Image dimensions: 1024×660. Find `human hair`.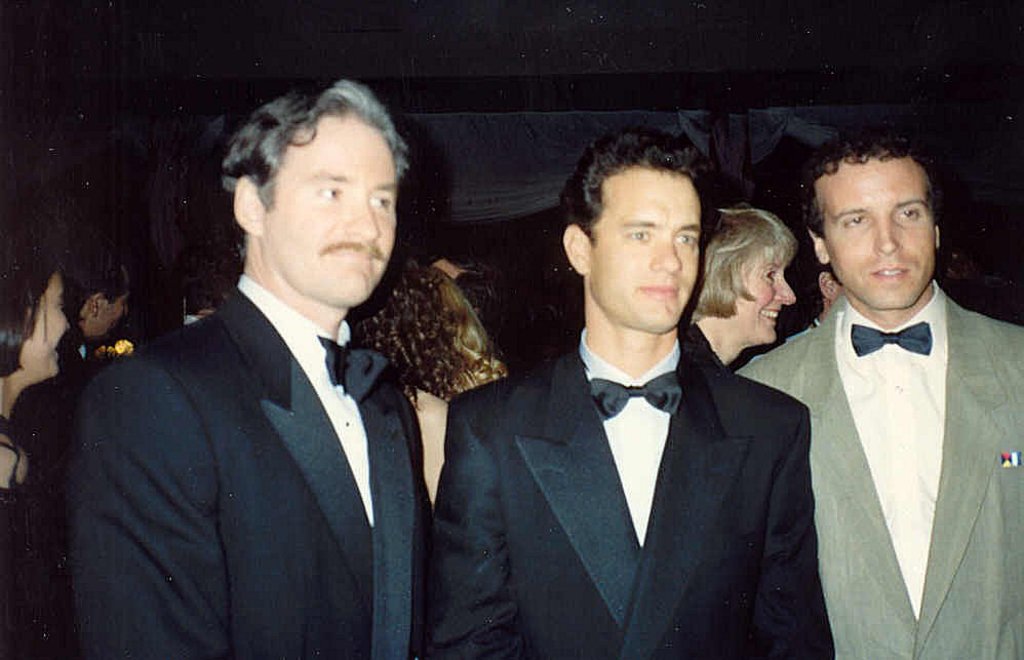
detection(691, 208, 797, 327).
